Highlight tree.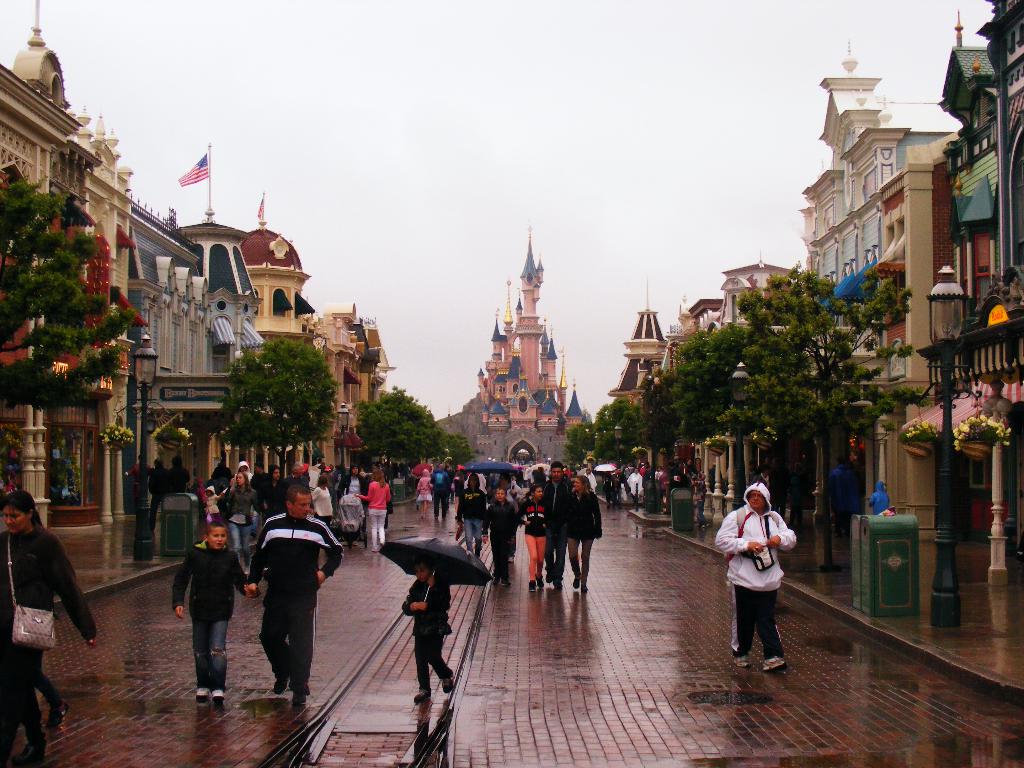
Highlighted region: select_region(724, 257, 924, 563).
